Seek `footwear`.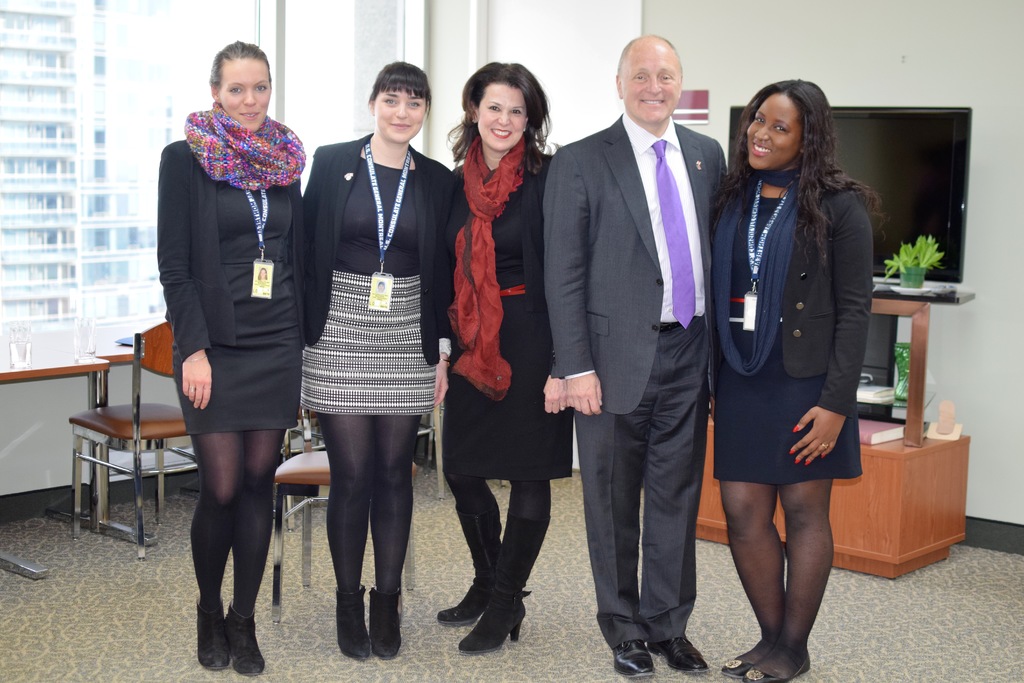
bbox=[612, 636, 652, 677].
